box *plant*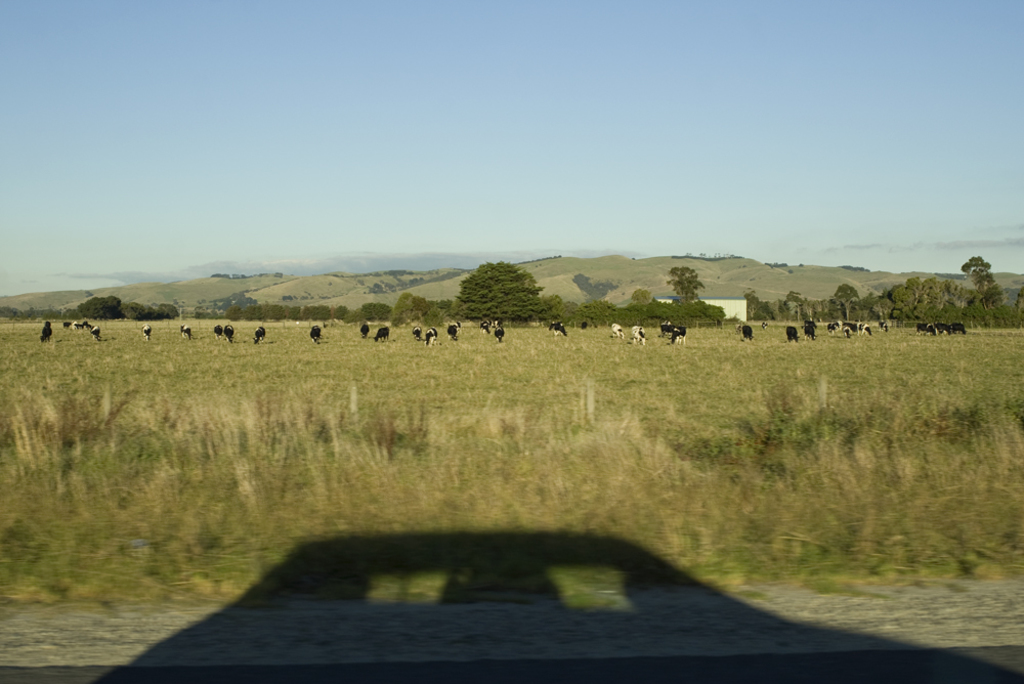
(535,294,587,326)
